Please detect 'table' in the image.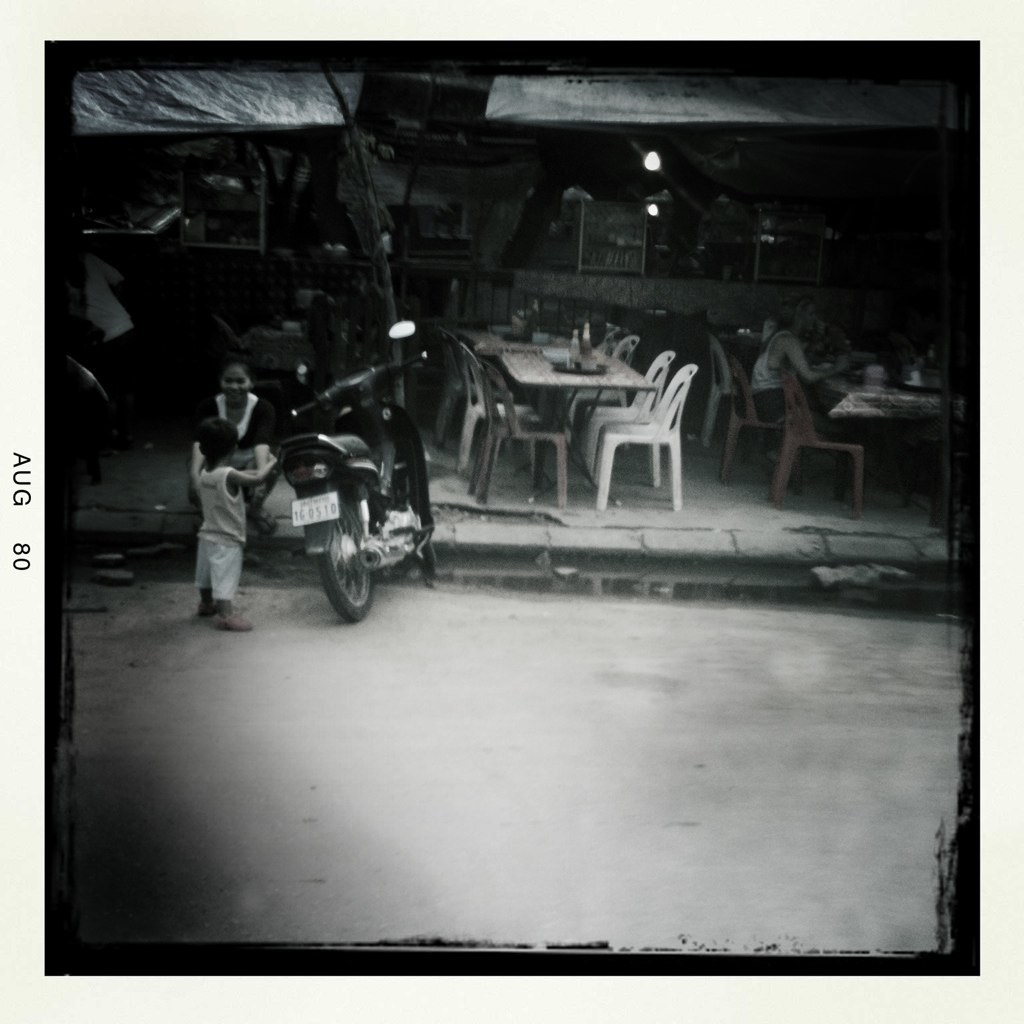
(248,322,351,371).
